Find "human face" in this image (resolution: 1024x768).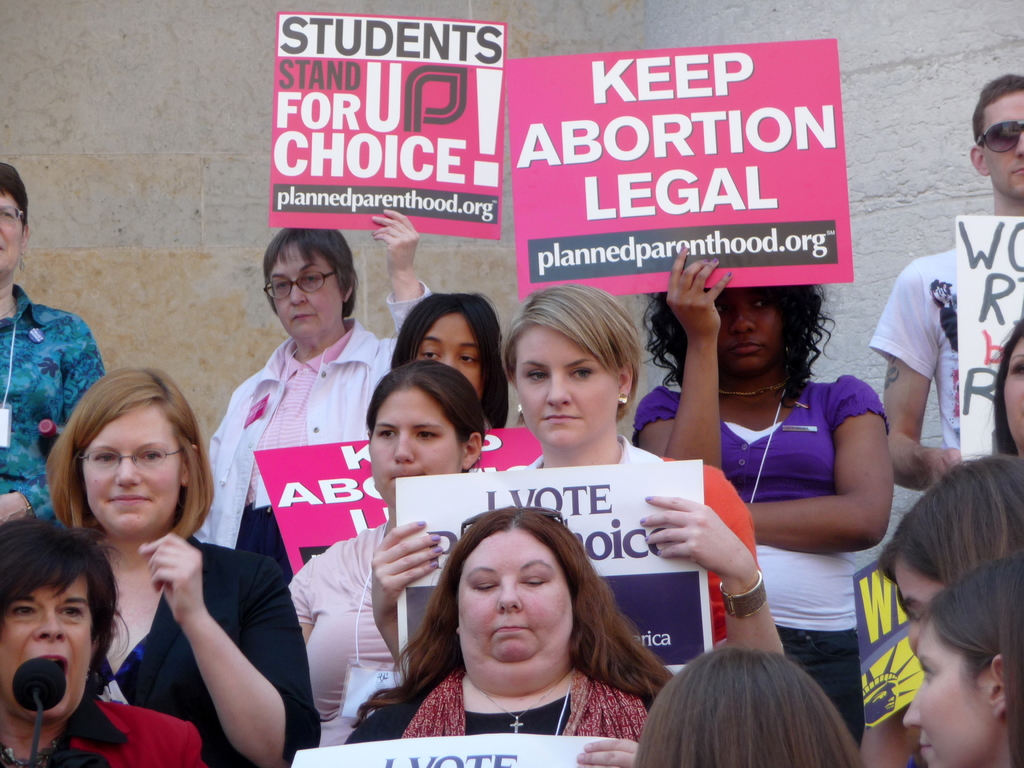
<box>452,528,572,663</box>.
